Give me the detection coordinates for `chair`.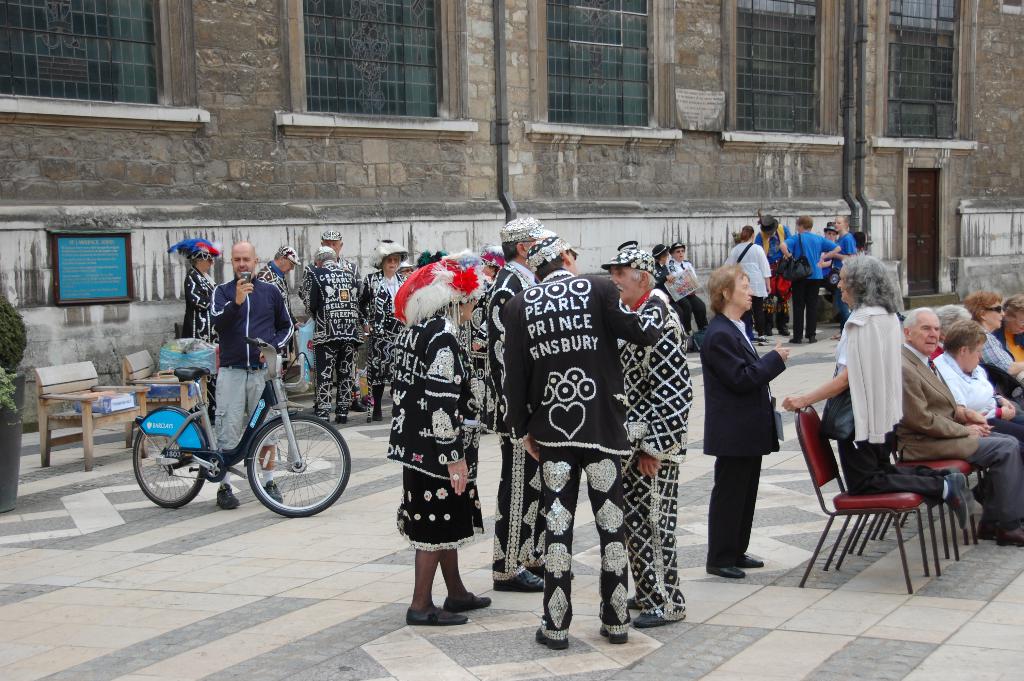
[787,399,936,592].
